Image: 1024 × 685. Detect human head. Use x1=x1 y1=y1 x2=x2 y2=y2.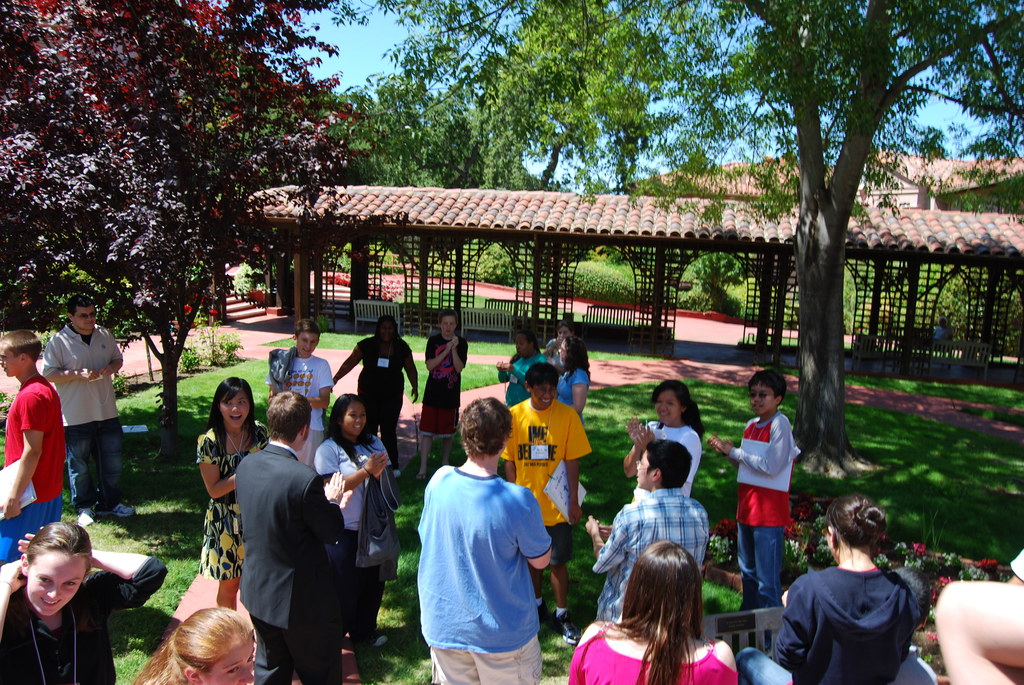
x1=648 y1=378 x2=696 y2=427.
